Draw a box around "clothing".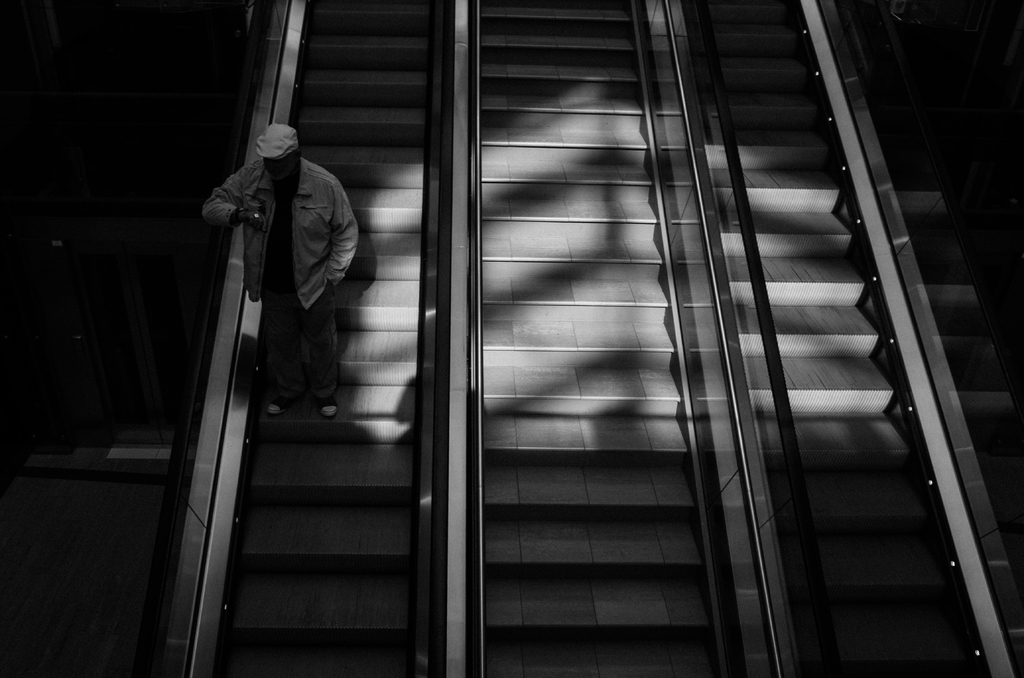
pyautogui.locateOnScreen(211, 97, 355, 431).
